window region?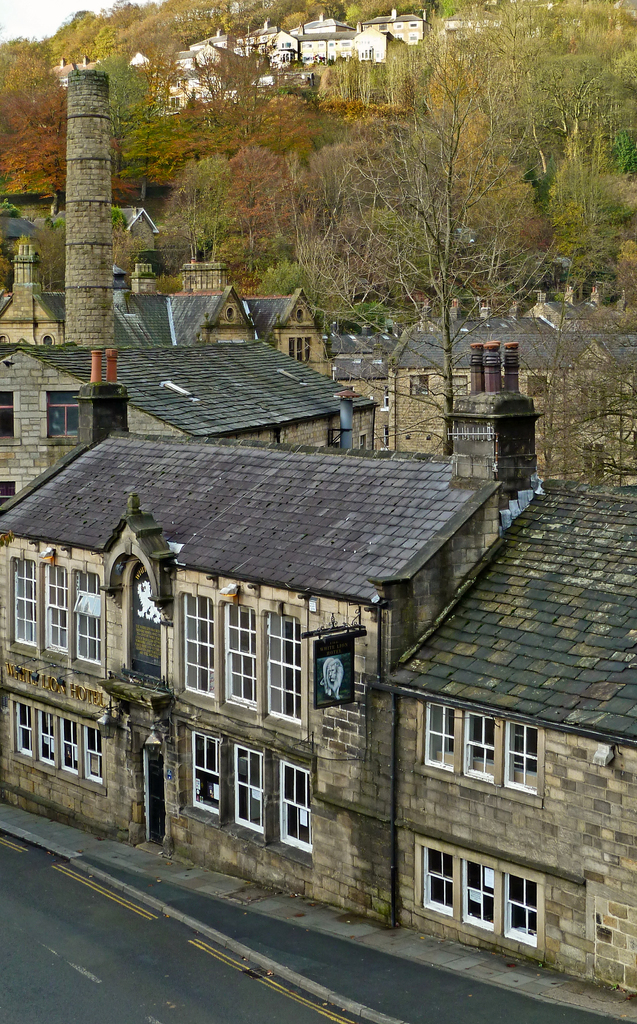
{"x1": 79, "y1": 727, "x2": 108, "y2": 778}
